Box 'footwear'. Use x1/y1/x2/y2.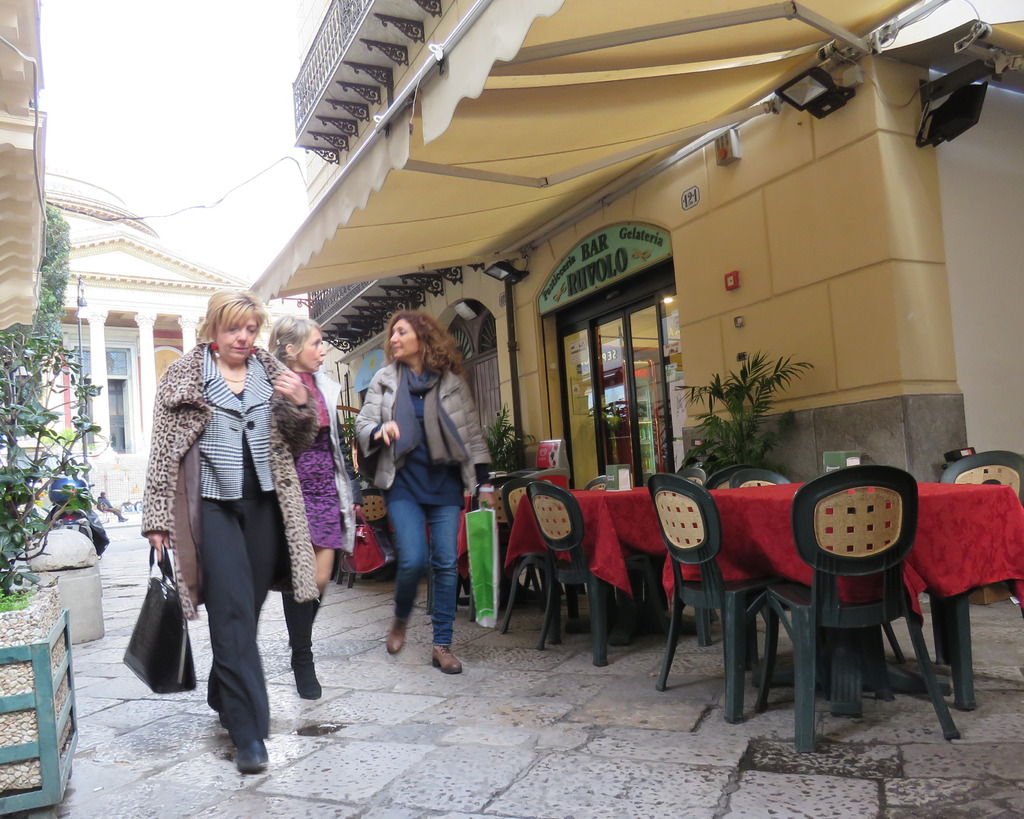
386/617/403/655.
